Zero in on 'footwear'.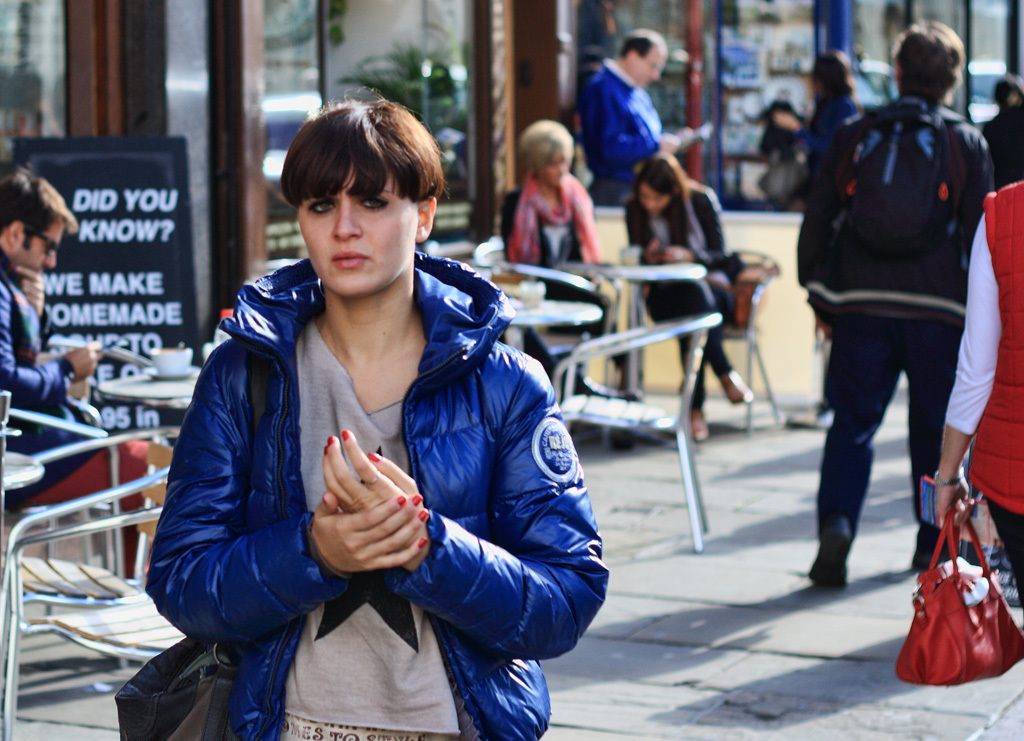
Zeroed in: region(807, 522, 849, 586).
